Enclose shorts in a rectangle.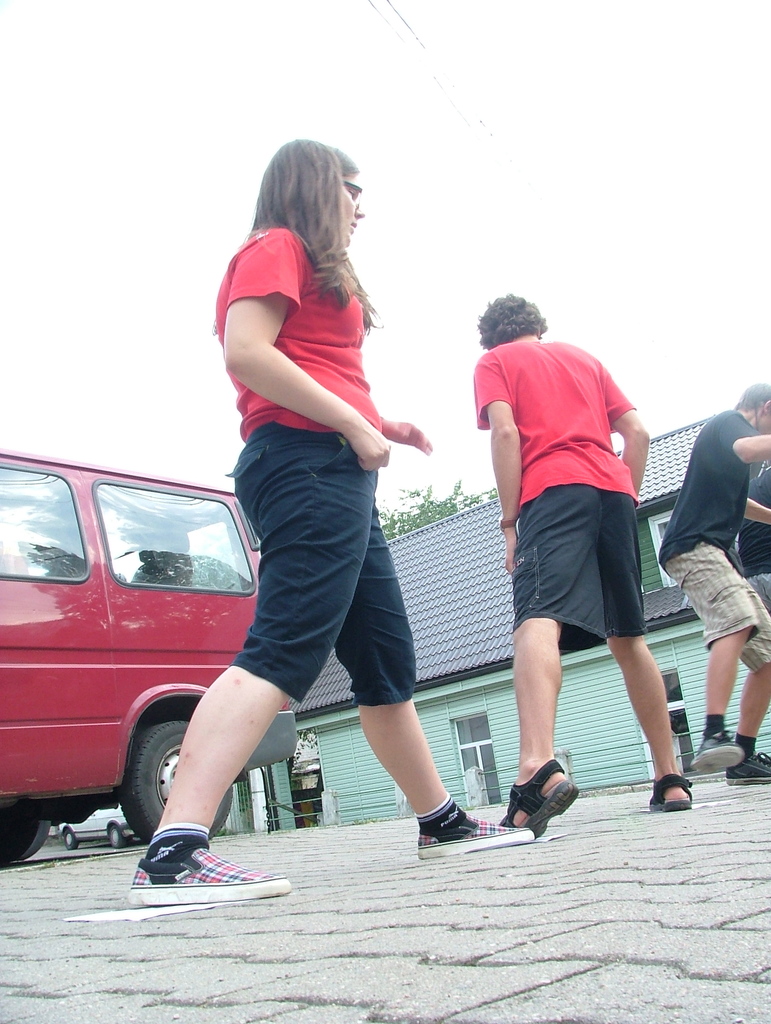
[747,569,770,616].
